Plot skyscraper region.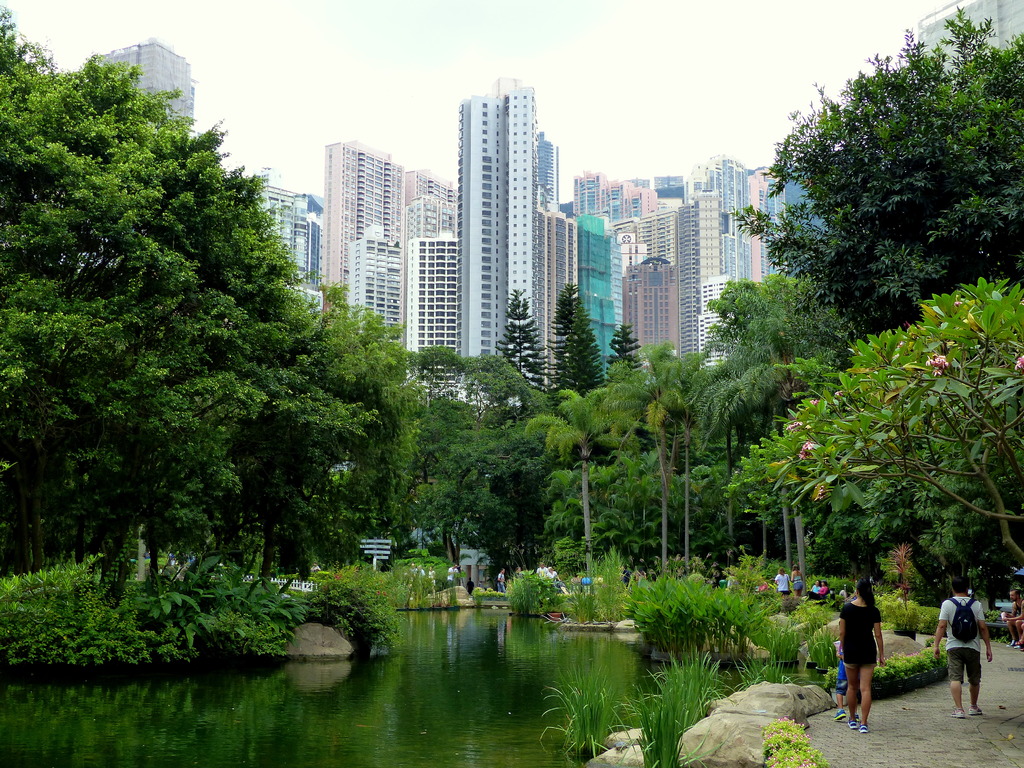
Plotted at (92,38,196,129).
